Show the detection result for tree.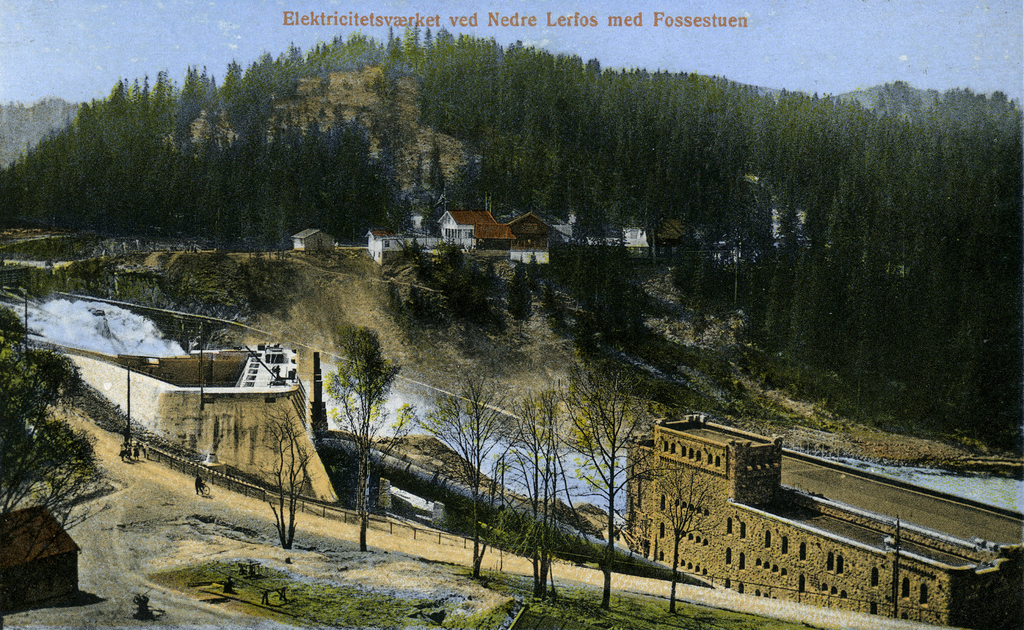
BBox(0, 336, 99, 591).
